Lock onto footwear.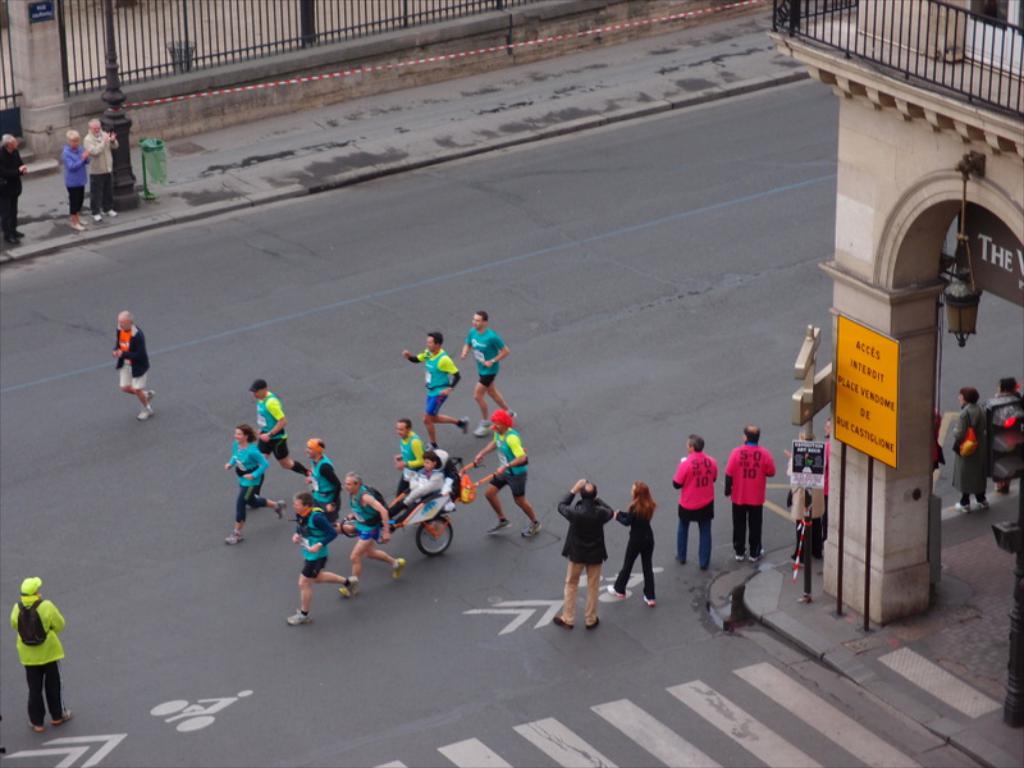
Locked: bbox(393, 556, 401, 582).
